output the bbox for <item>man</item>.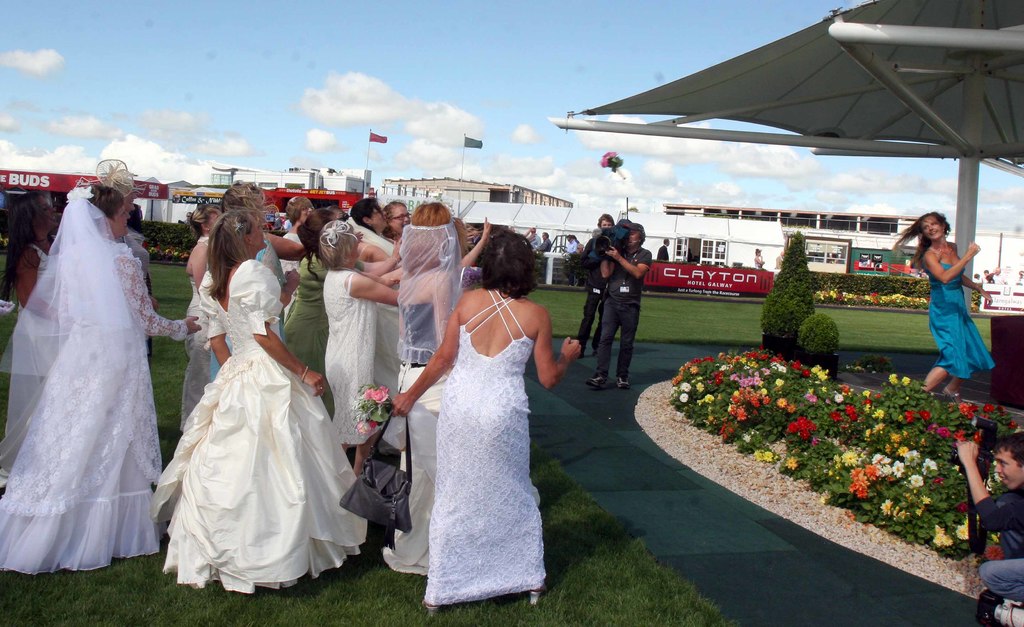
[x1=524, y1=224, x2=538, y2=249].
